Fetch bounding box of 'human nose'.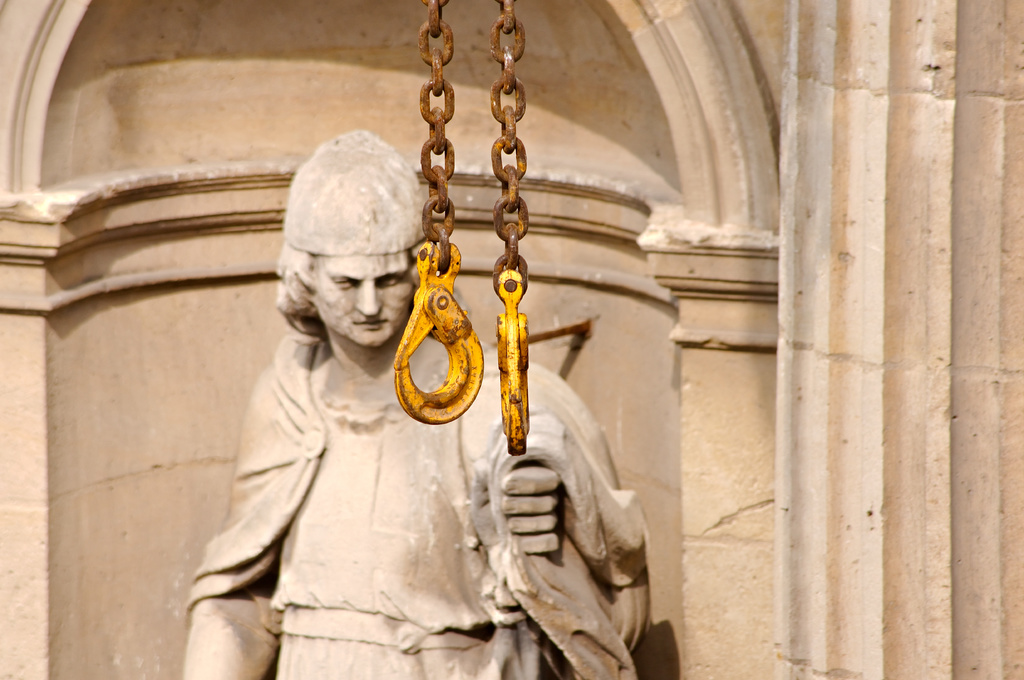
Bbox: [left=354, top=276, right=385, bottom=316].
